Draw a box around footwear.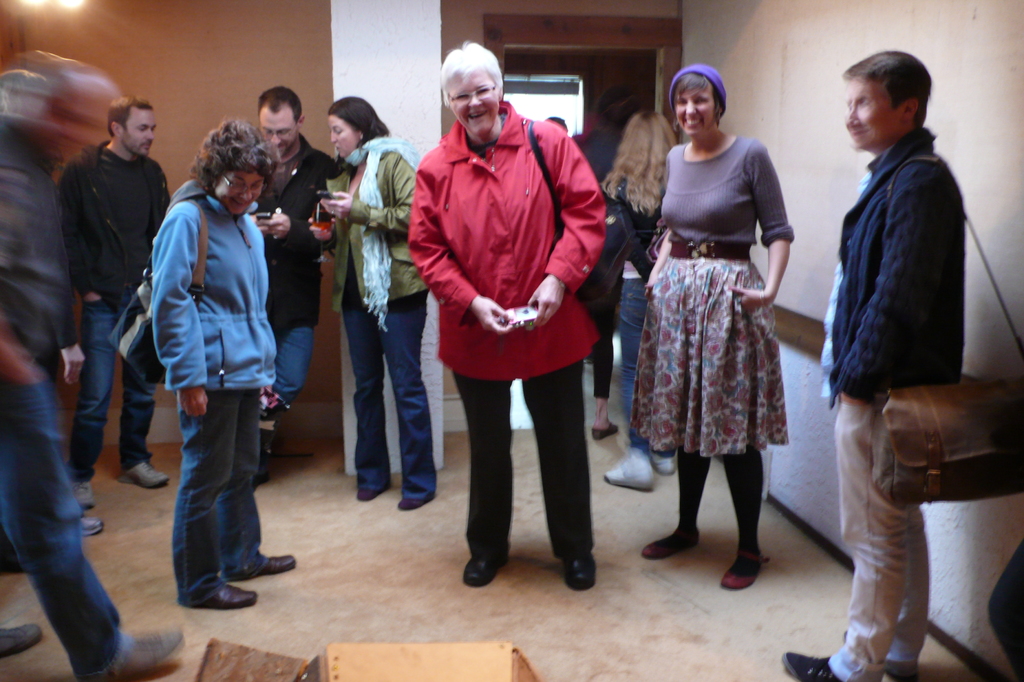
bbox=(780, 650, 844, 681).
